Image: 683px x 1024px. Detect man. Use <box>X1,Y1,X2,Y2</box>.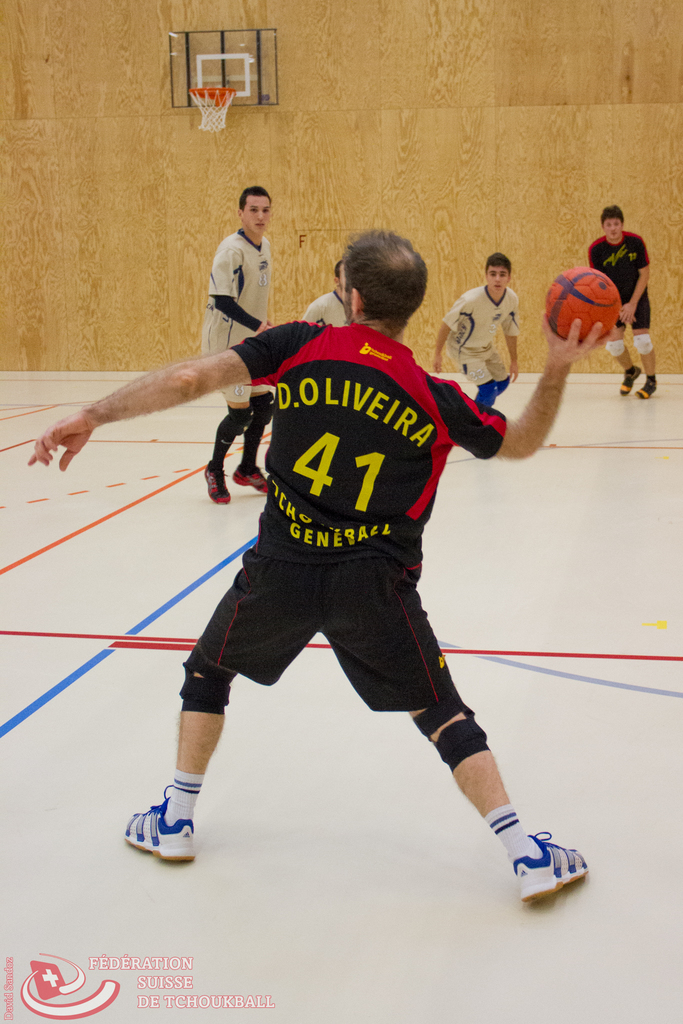
<box>303,250,349,326</box>.
